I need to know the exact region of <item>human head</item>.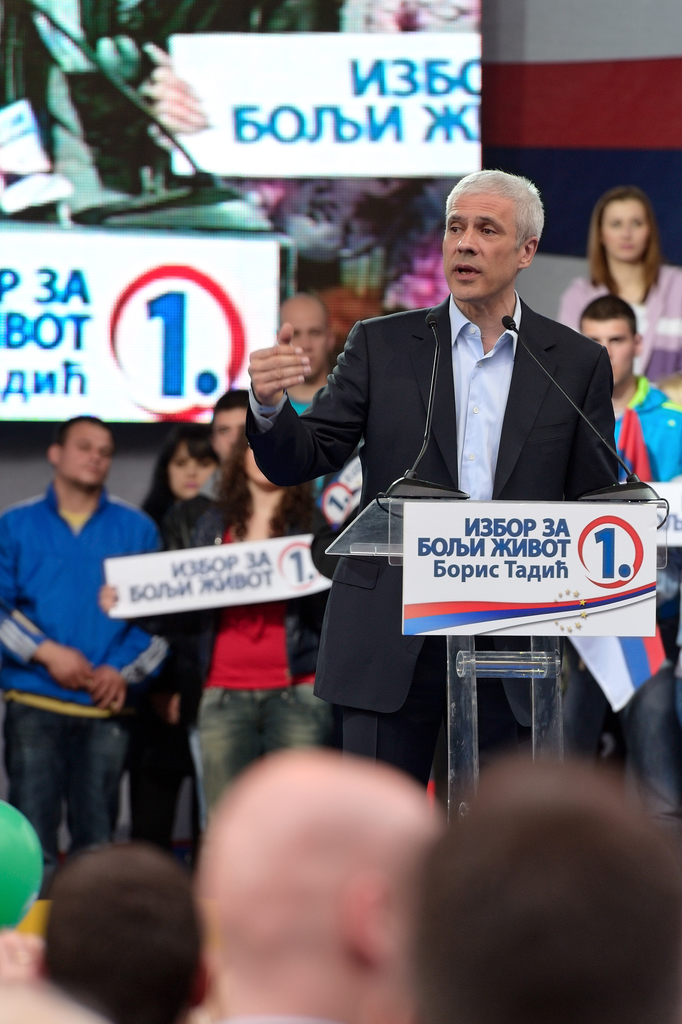
Region: 198:746:437:1023.
